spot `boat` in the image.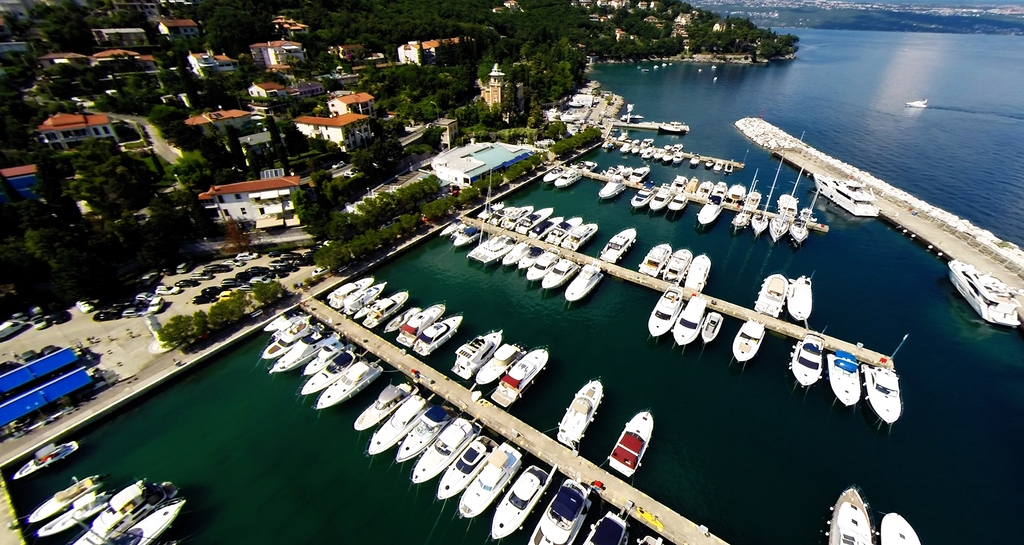
`boat` found at [815,171,884,217].
